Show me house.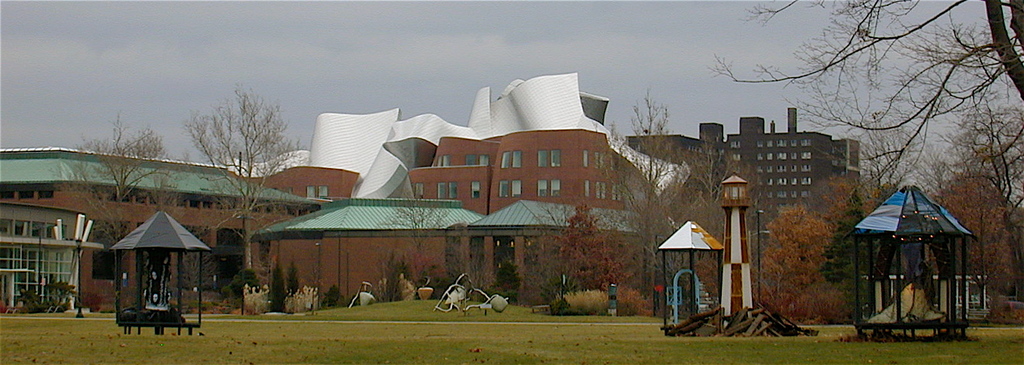
house is here: [258,156,351,295].
